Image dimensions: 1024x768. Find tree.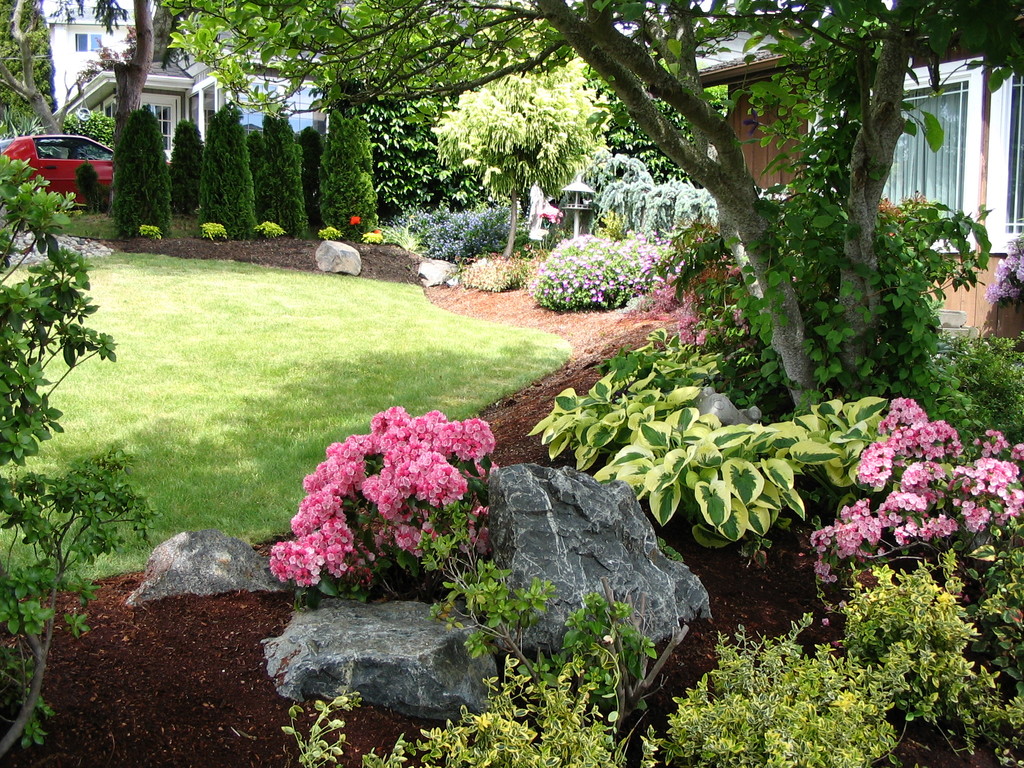
(0, 0, 168, 161).
